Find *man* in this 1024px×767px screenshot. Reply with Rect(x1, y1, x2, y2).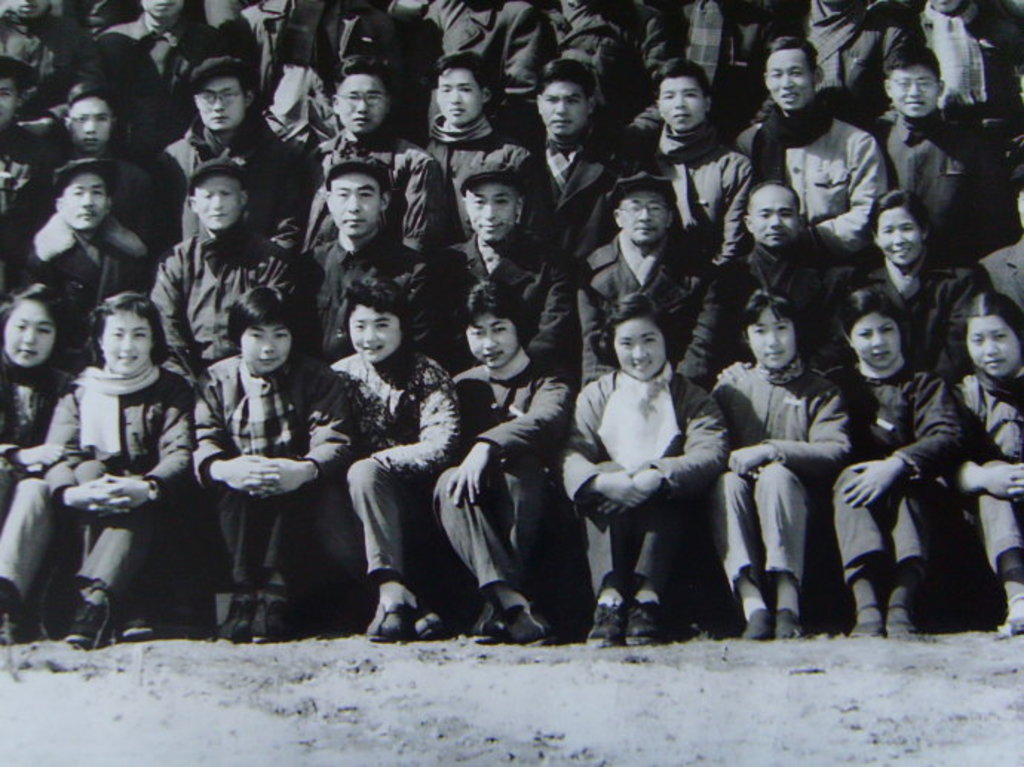
Rect(309, 52, 426, 251).
